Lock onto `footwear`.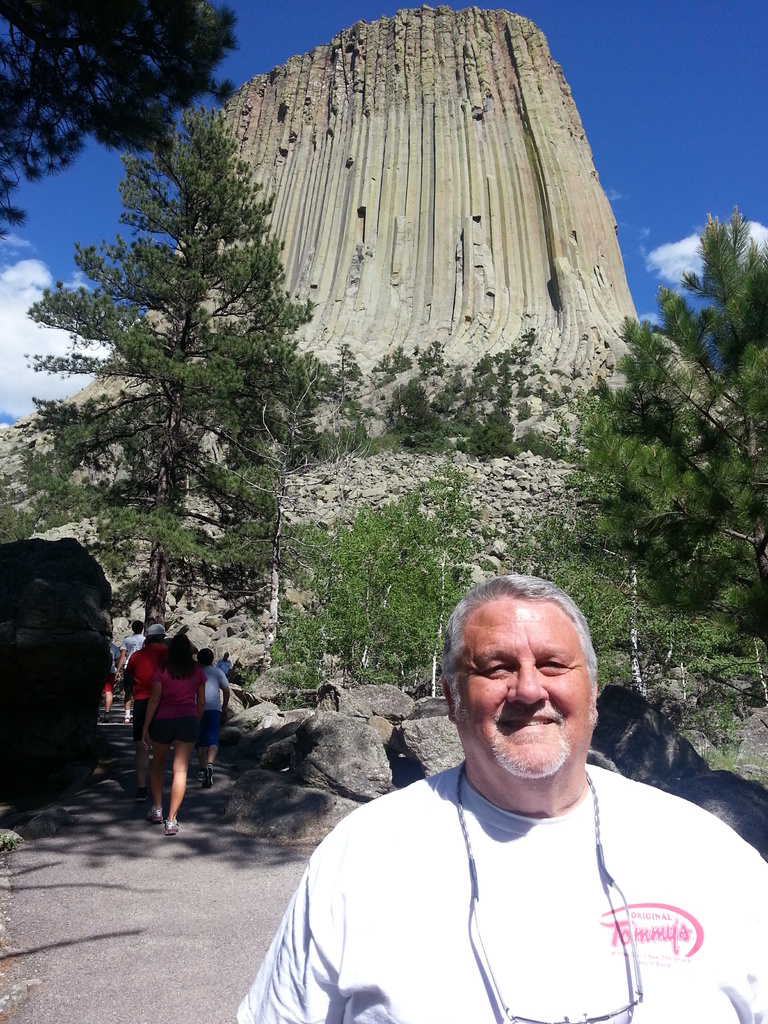
Locked: 99:709:113:723.
